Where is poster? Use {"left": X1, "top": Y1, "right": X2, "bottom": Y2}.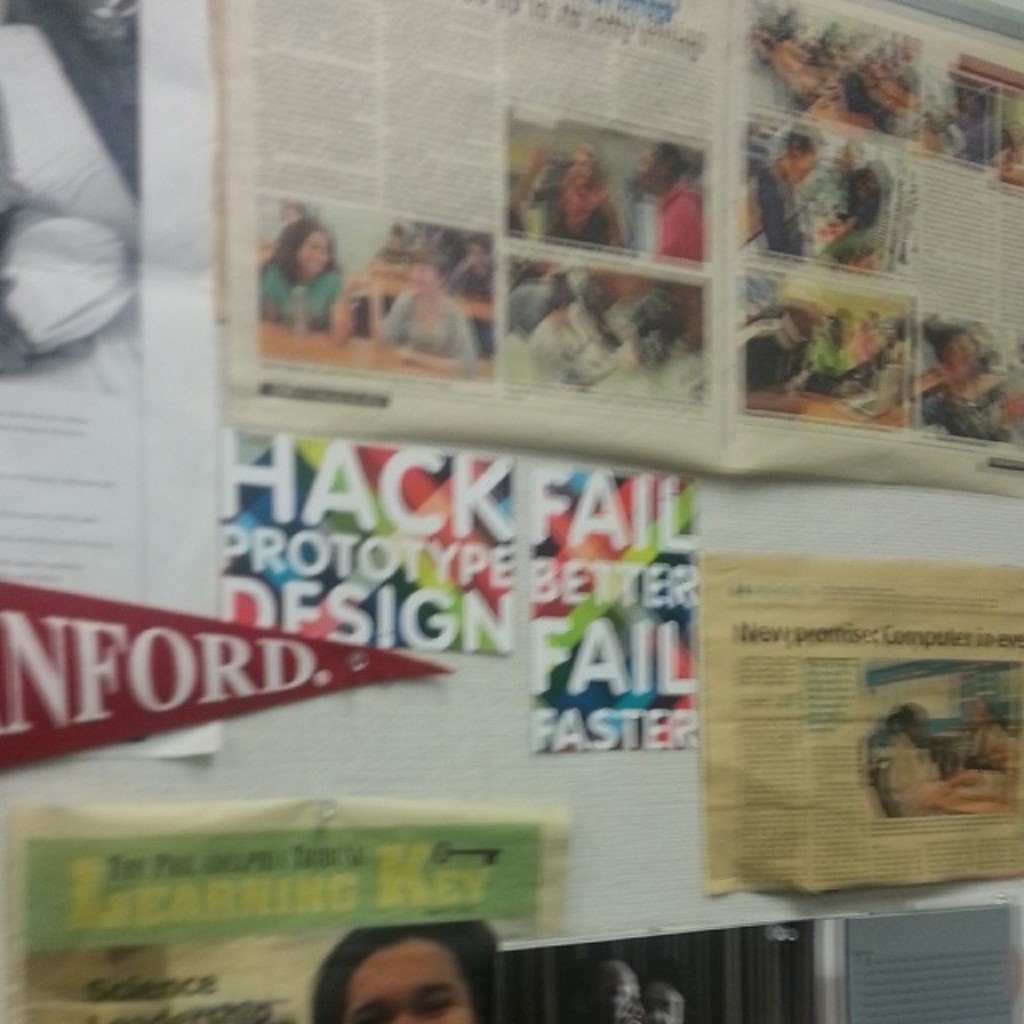
{"left": 515, "top": 453, "right": 704, "bottom": 752}.
